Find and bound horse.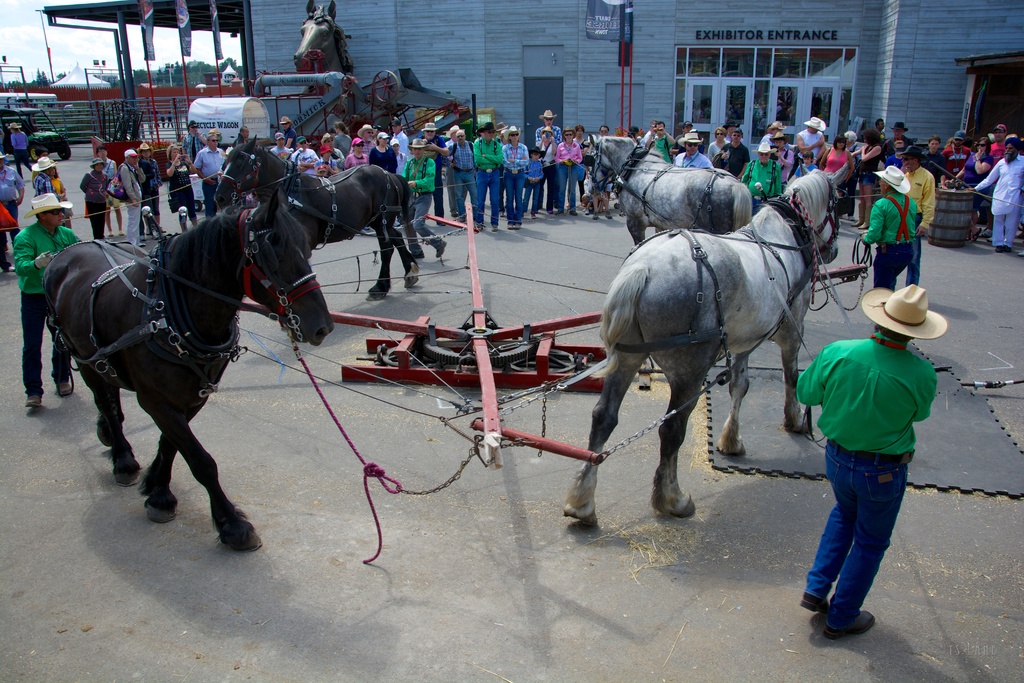
Bound: (588, 131, 754, 245).
